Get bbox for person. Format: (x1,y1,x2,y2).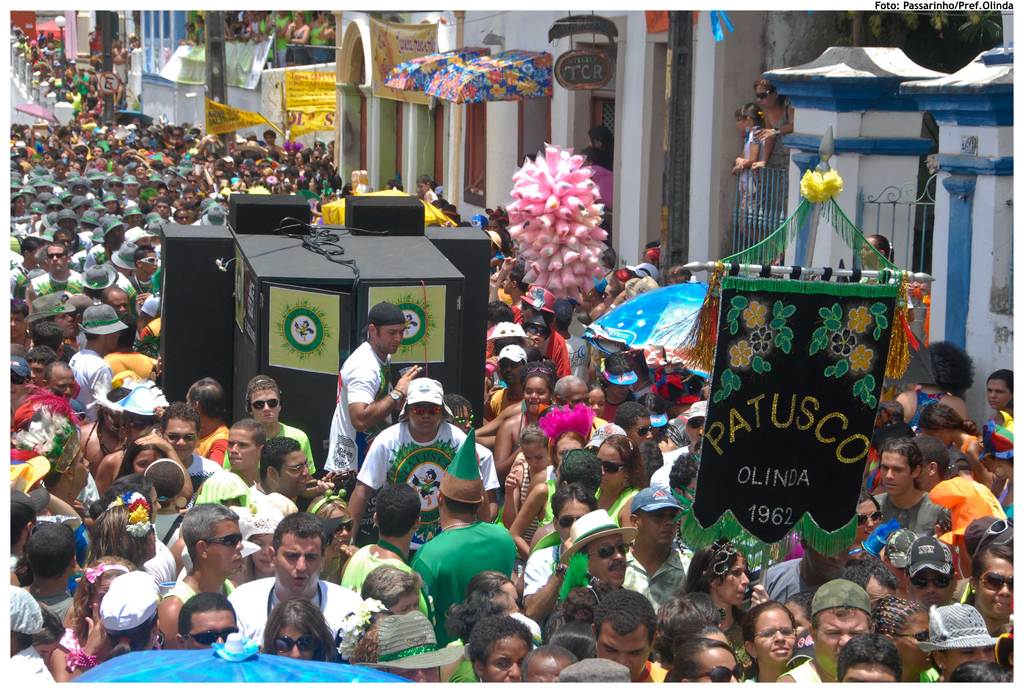
(780,580,875,688).
